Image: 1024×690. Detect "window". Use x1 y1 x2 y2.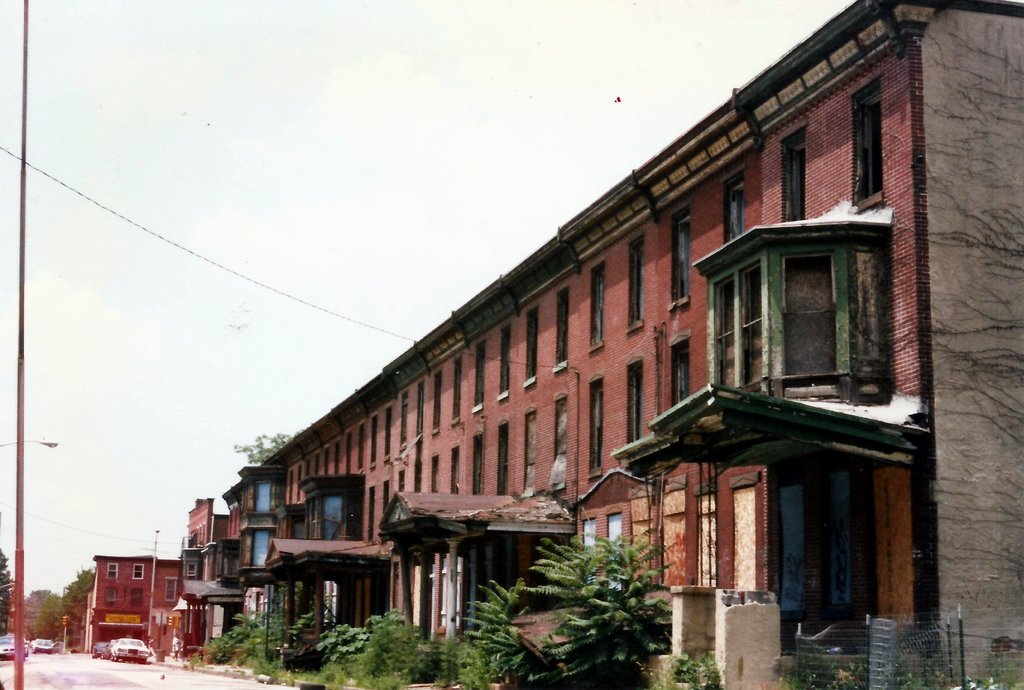
450 354 463 426.
